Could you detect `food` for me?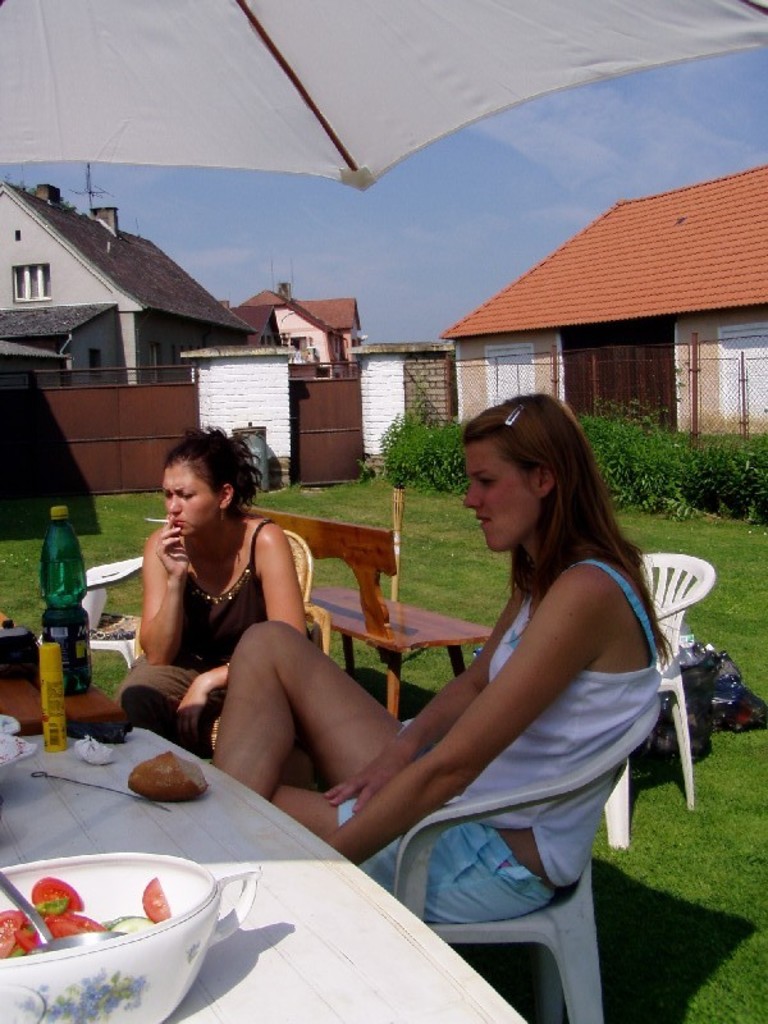
Detection result: bbox=(125, 751, 207, 805).
